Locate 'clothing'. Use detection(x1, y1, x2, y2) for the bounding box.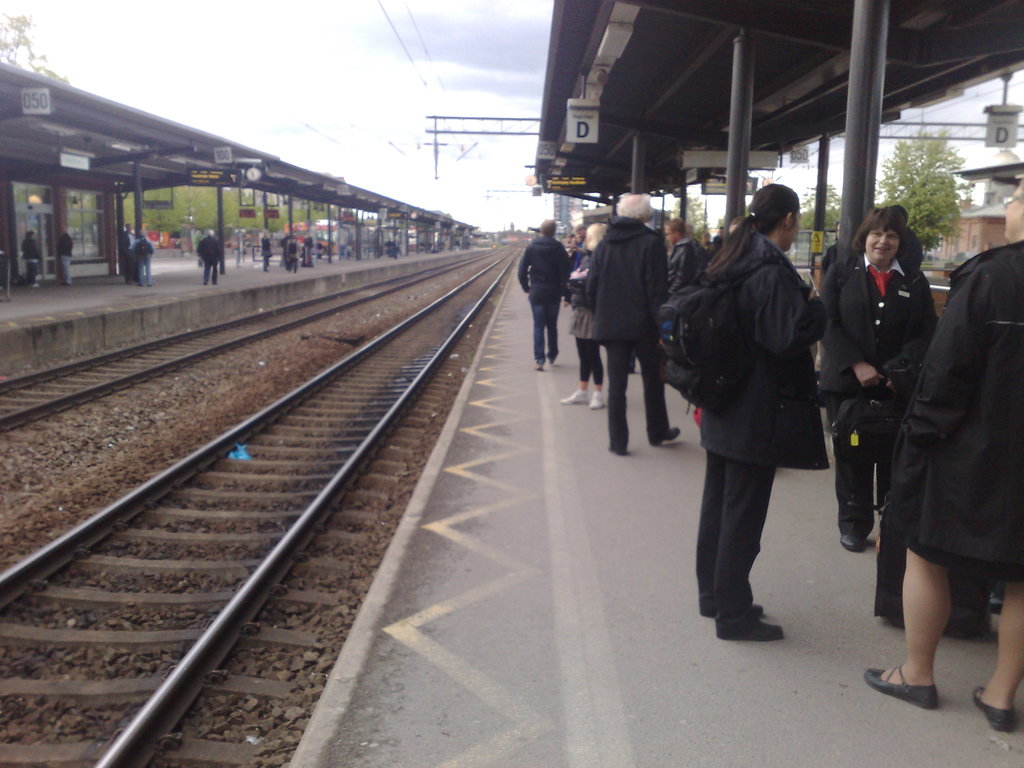
detection(57, 233, 76, 284).
